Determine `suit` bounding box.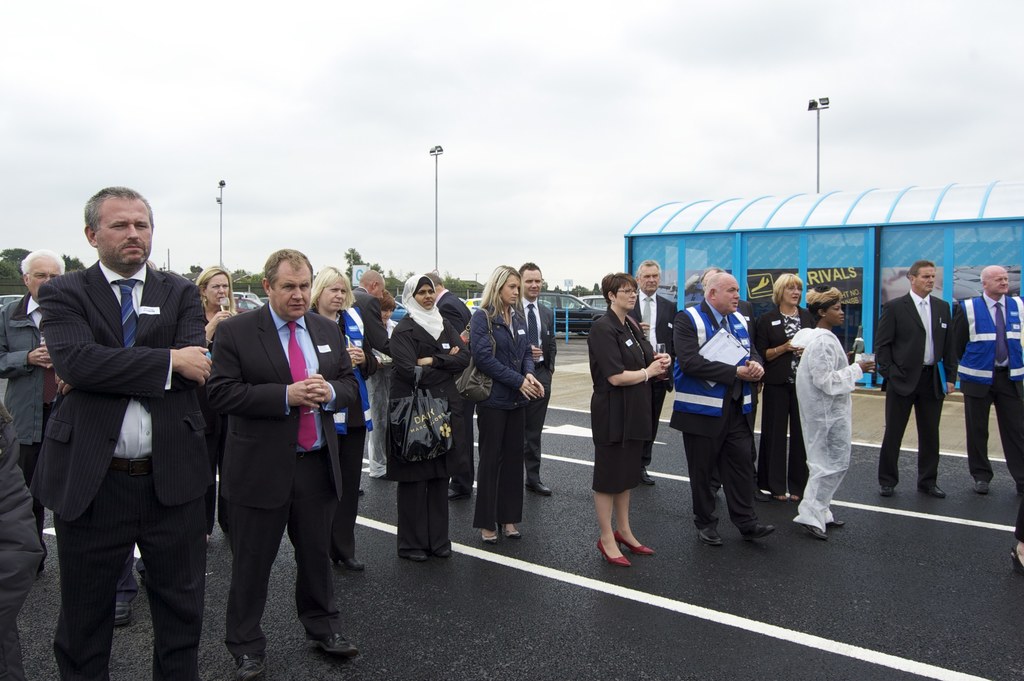
Determined: BBox(429, 288, 473, 488).
